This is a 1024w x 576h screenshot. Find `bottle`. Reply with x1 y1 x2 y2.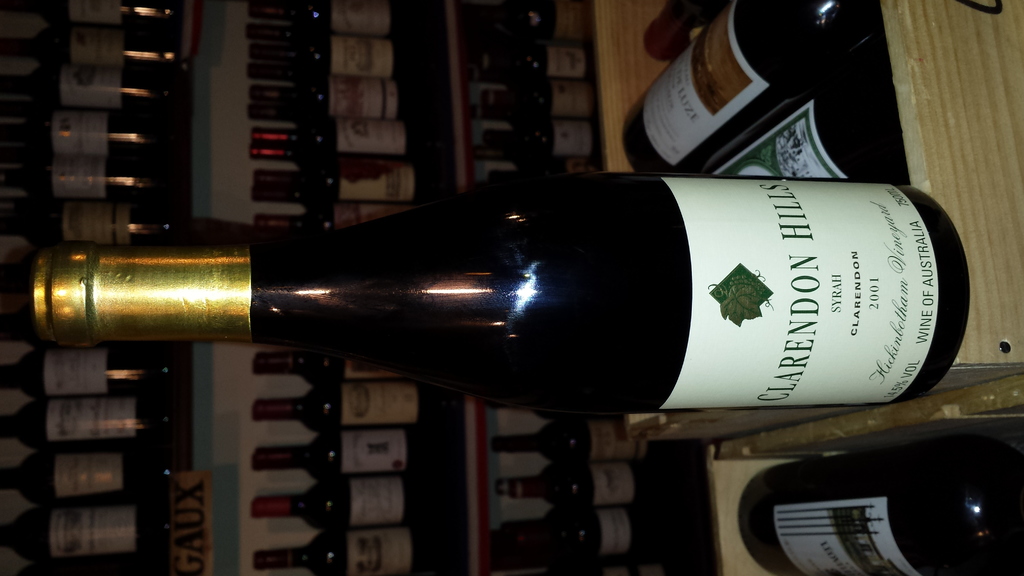
248 157 428 208.
